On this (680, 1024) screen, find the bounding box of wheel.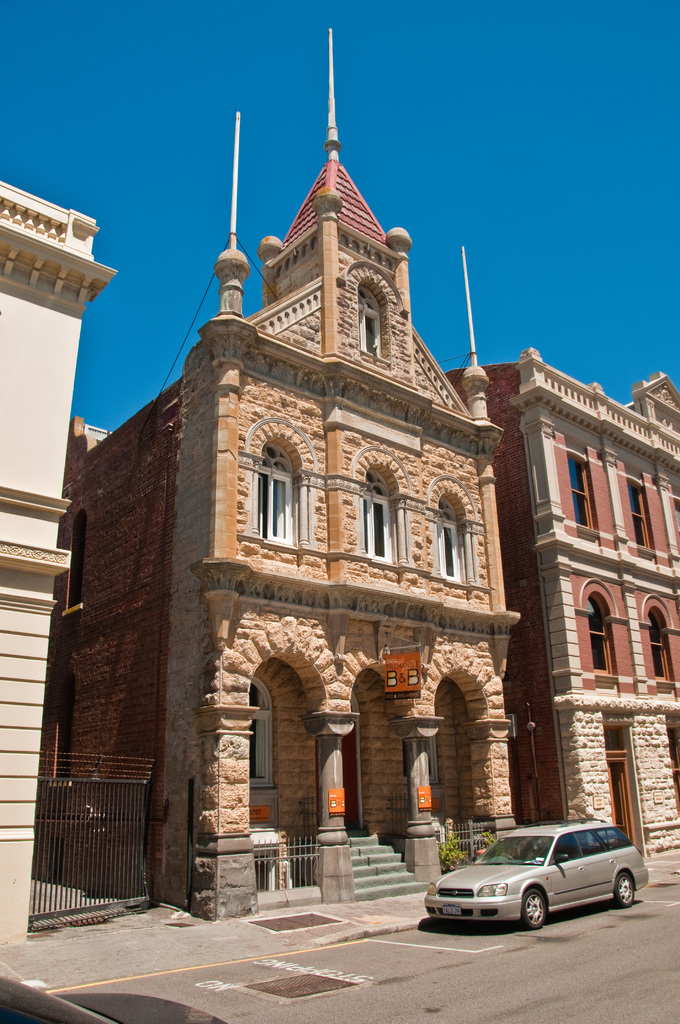
Bounding box: <bbox>611, 867, 641, 908</bbox>.
